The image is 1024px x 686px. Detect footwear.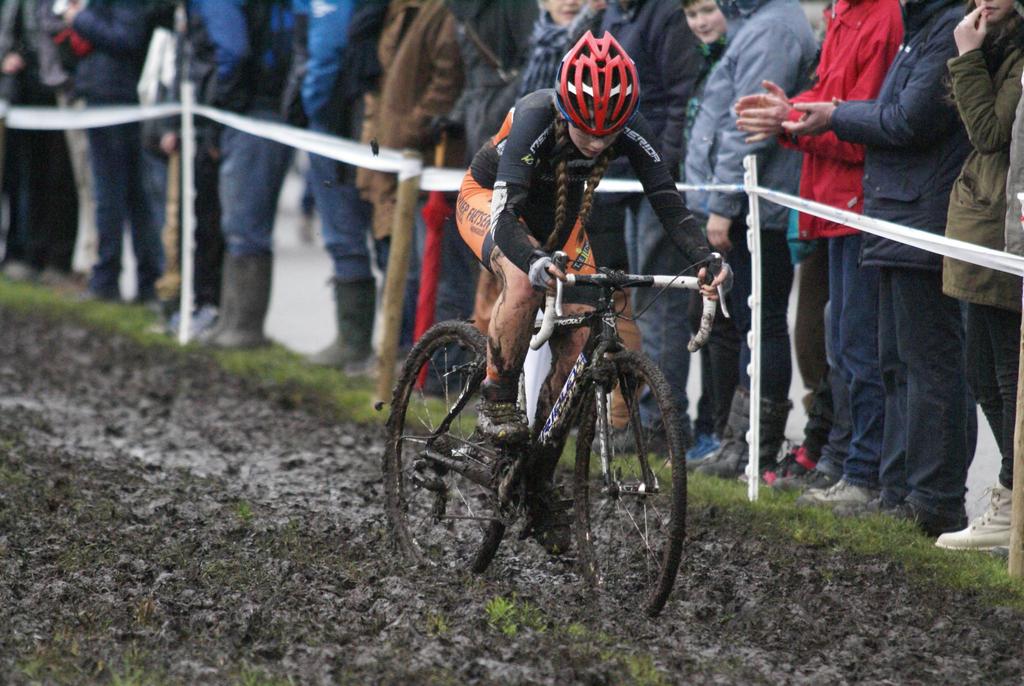
Detection: box=[475, 375, 540, 438].
